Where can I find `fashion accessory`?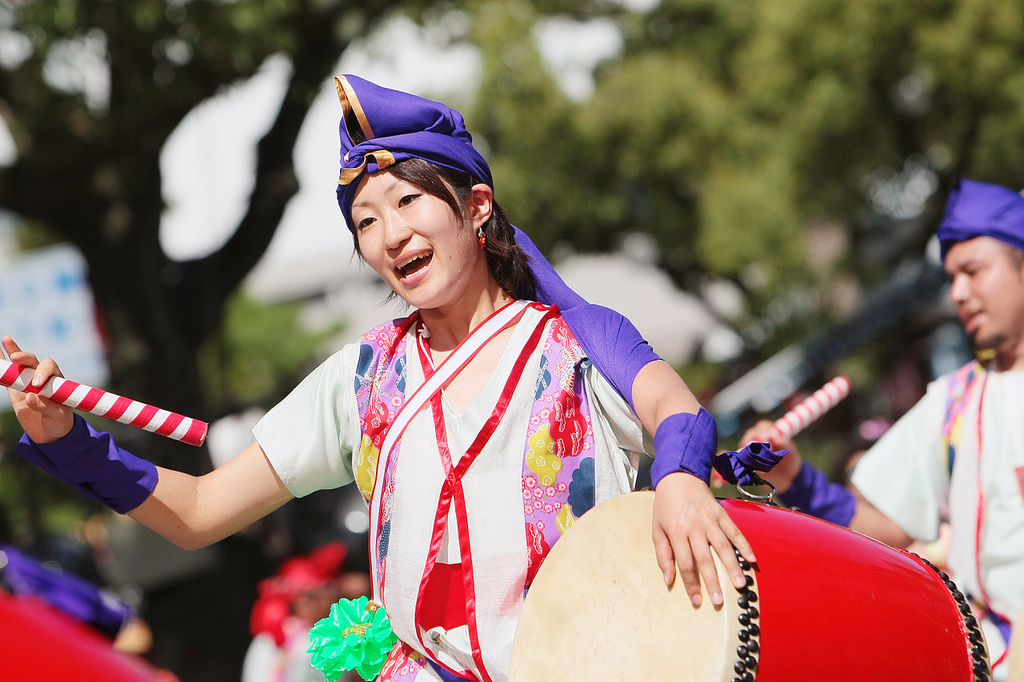
You can find it at {"left": 334, "top": 72, "right": 594, "bottom": 311}.
